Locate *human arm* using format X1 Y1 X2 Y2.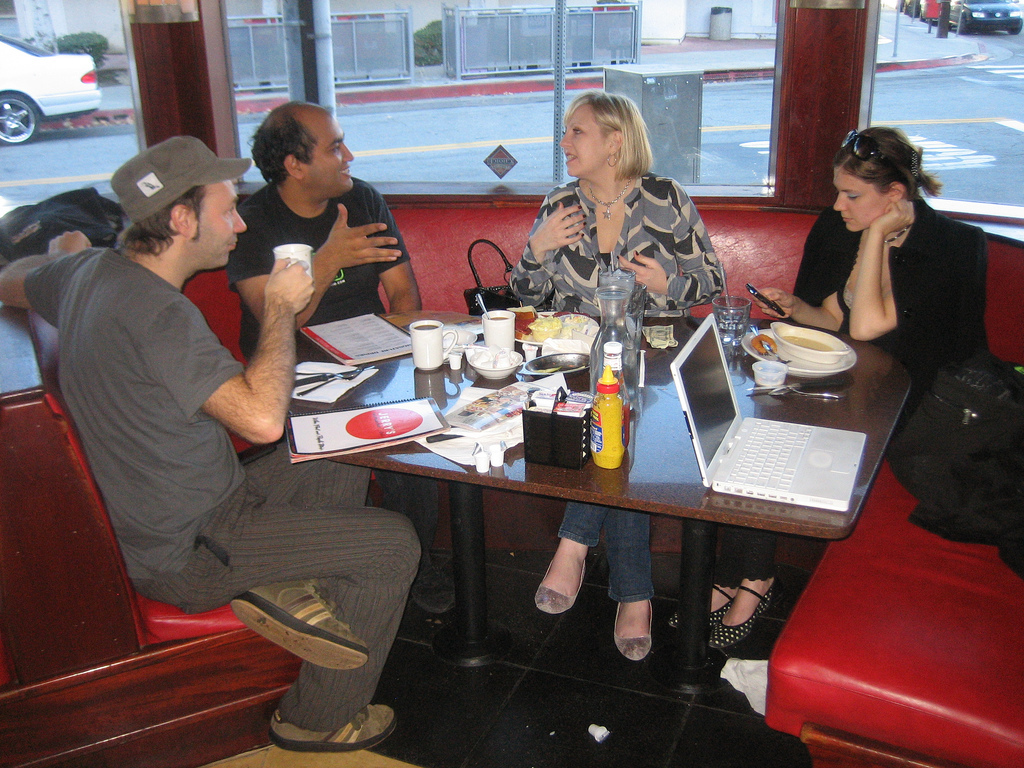
613 175 725 316.
